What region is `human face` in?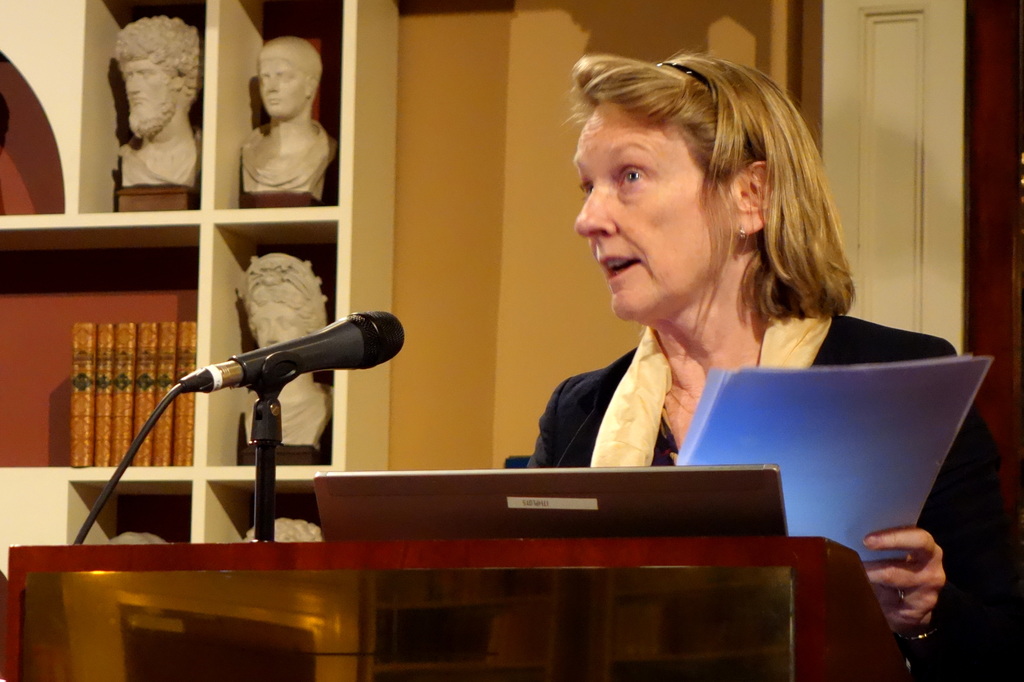
{"left": 255, "top": 301, "right": 302, "bottom": 348}.
